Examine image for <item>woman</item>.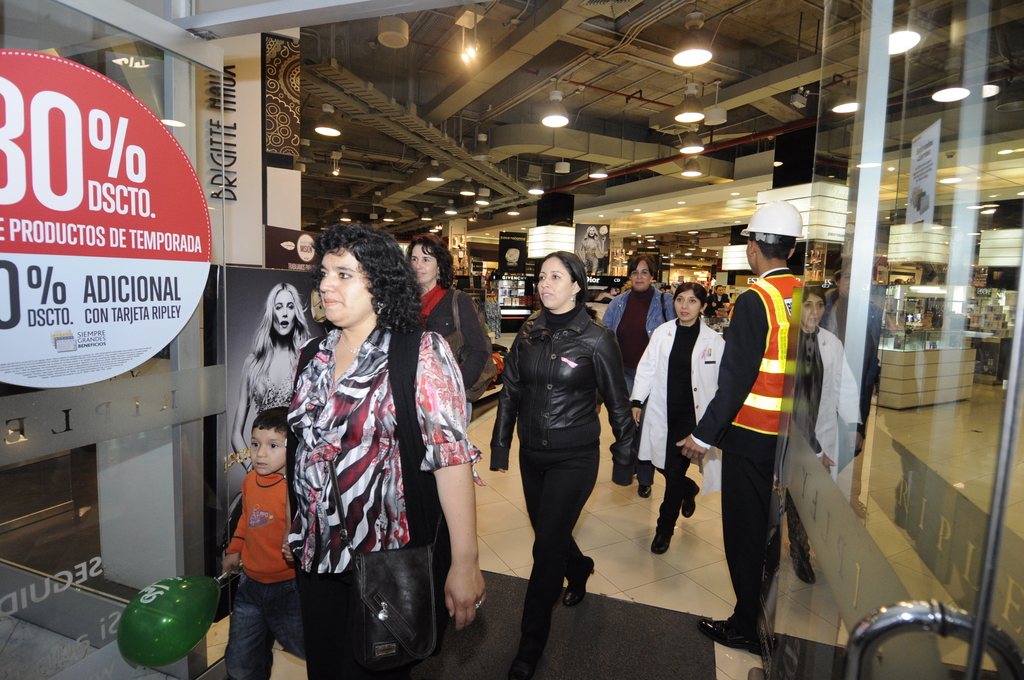
Examination result: rect(282, 220, 486, 679).
